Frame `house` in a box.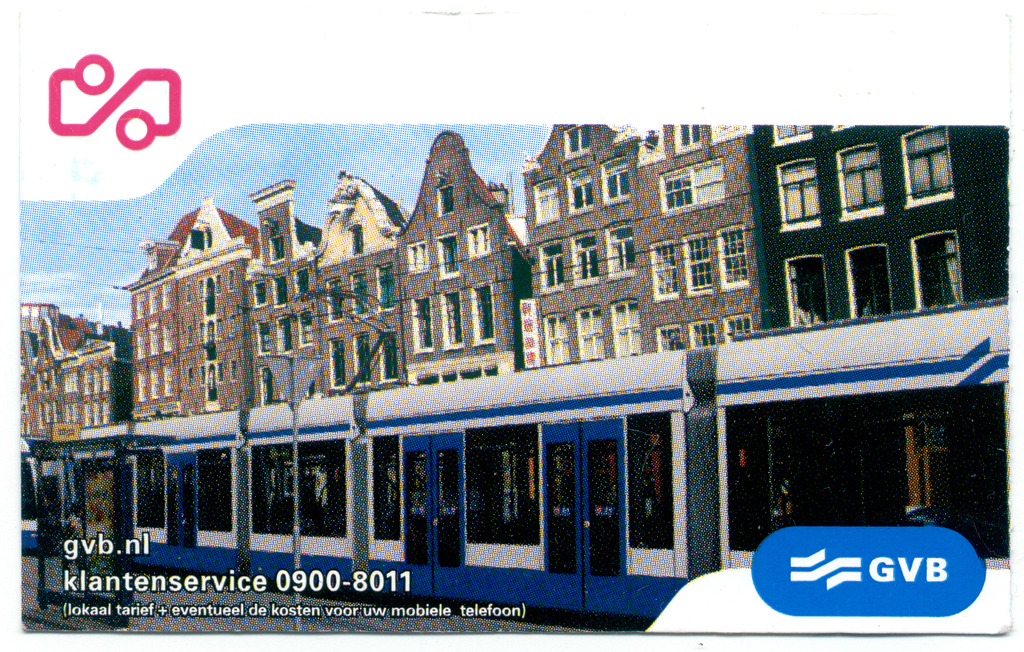
rect(396, 127, 527, 396).
